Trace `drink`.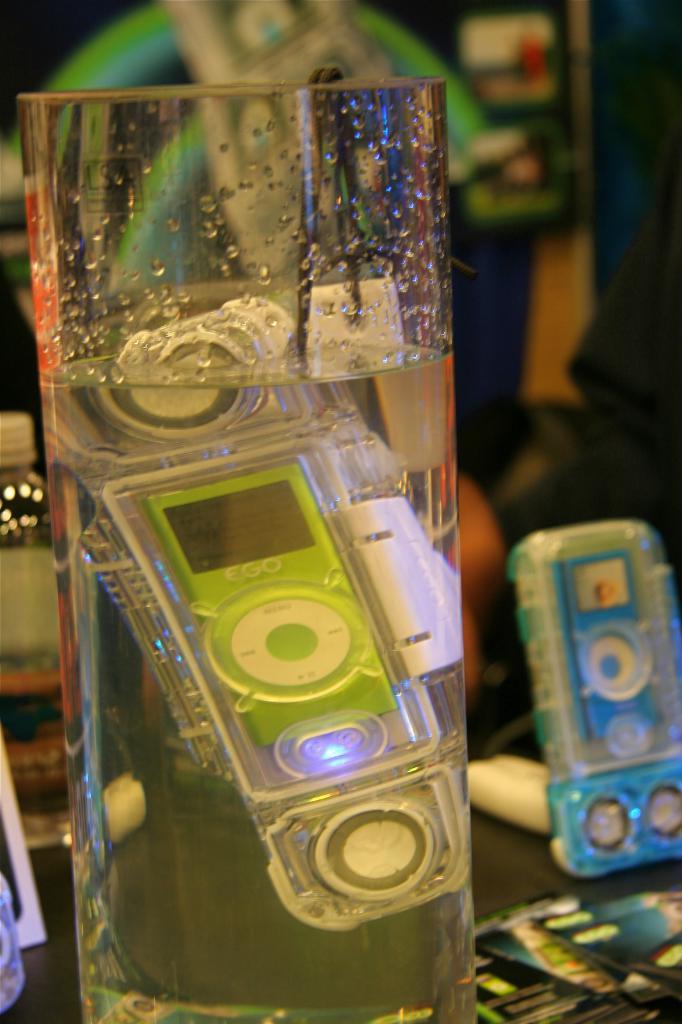
Traced to [40,353,475,1023].
